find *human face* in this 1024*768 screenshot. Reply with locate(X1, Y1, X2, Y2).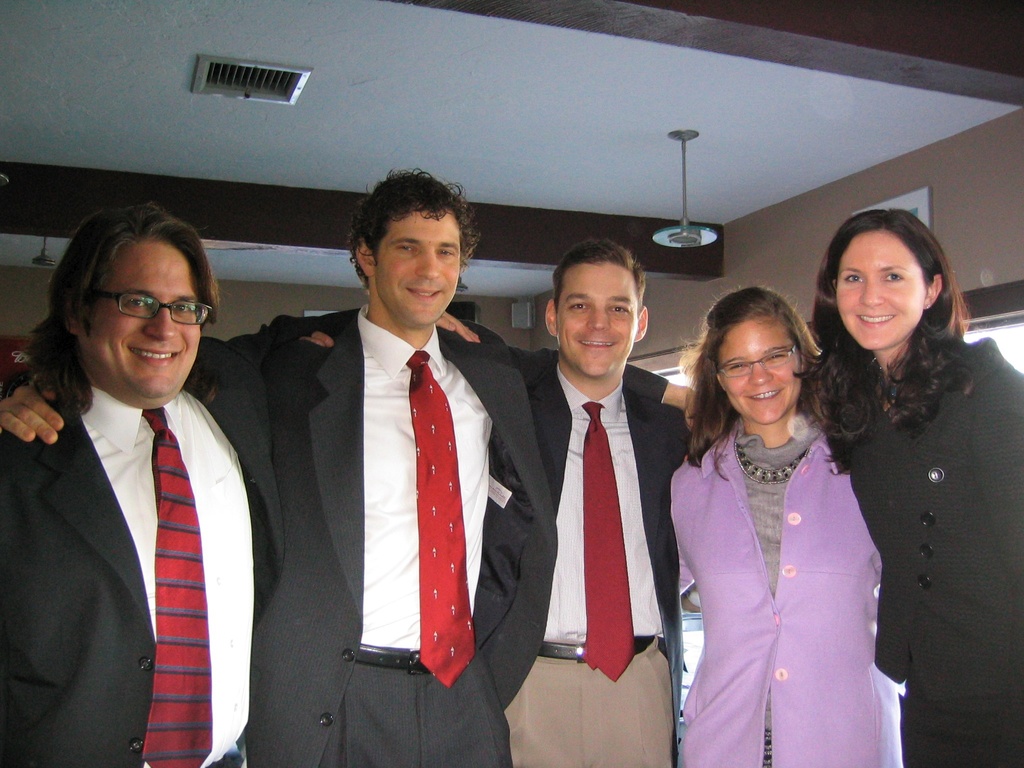
locate(83, 239, 205, 403).
